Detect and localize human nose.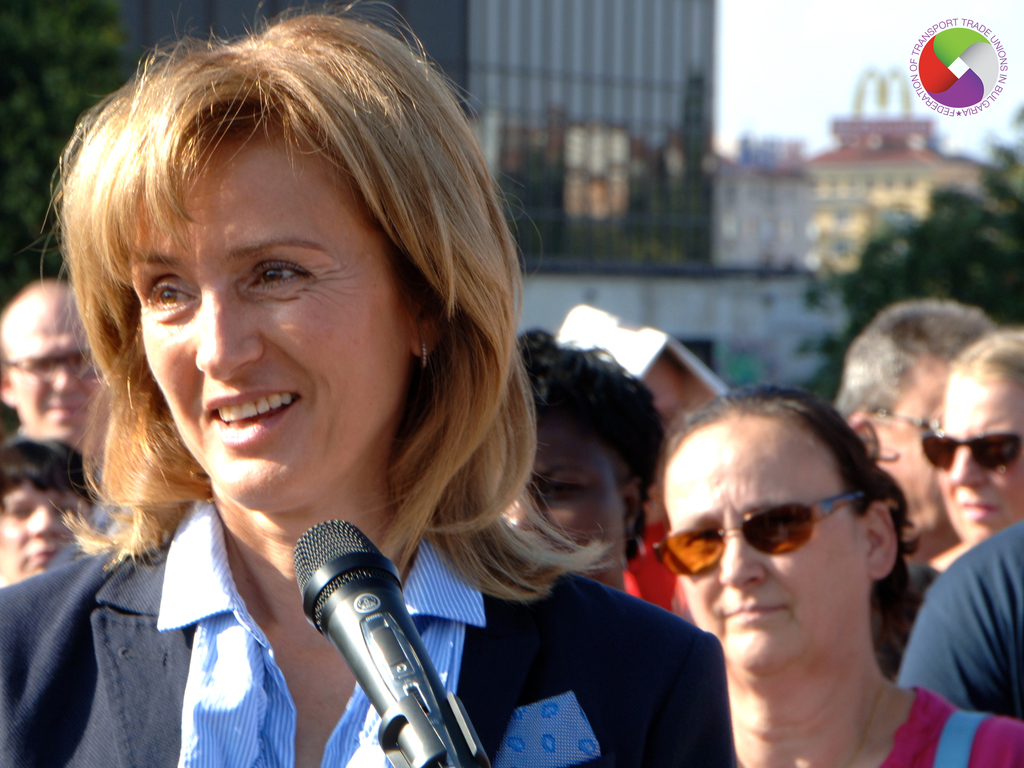
Localized at {"x1": 952, "y1": 447, "x2": 988, "y2": 484}.
